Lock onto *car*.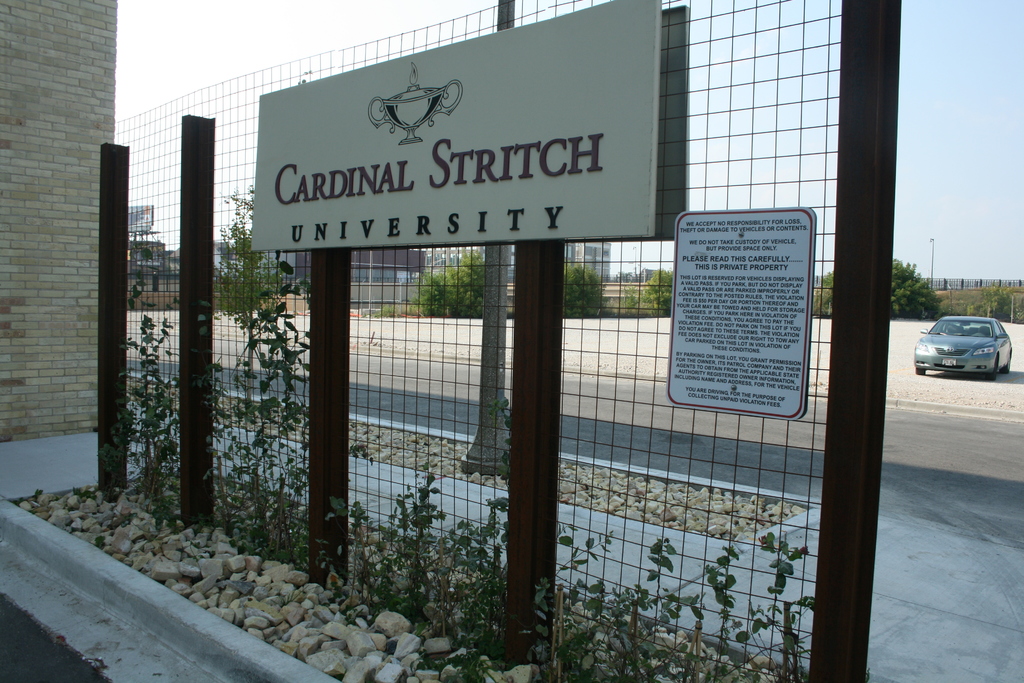
Locked: select_region(918, 303, 1020, 381).
